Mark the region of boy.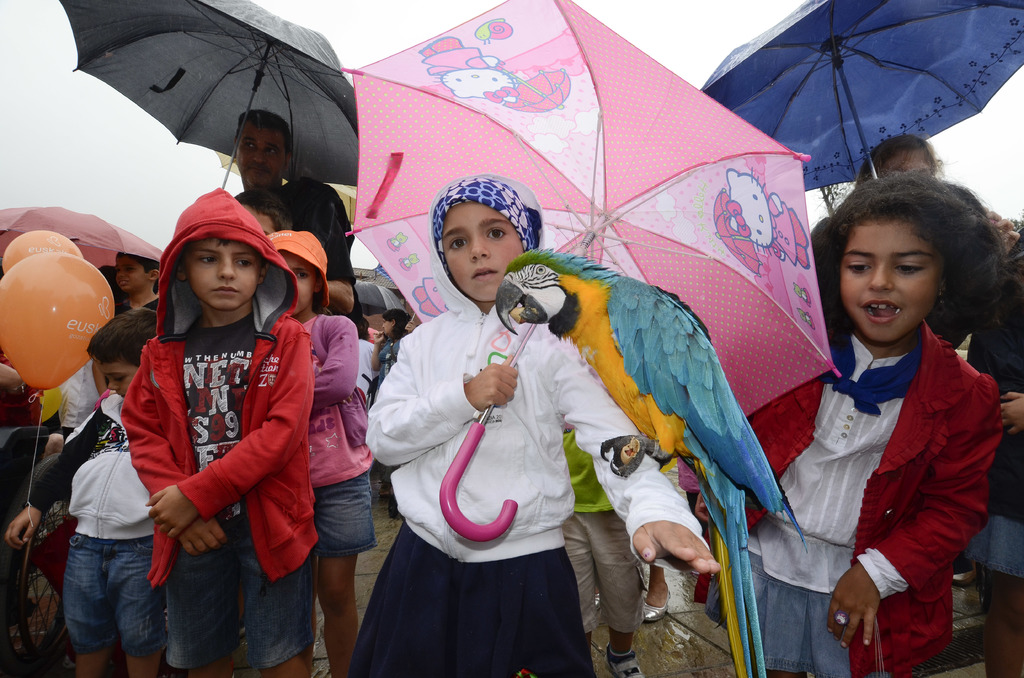
Region: box=[114, 254, 164, 311].
